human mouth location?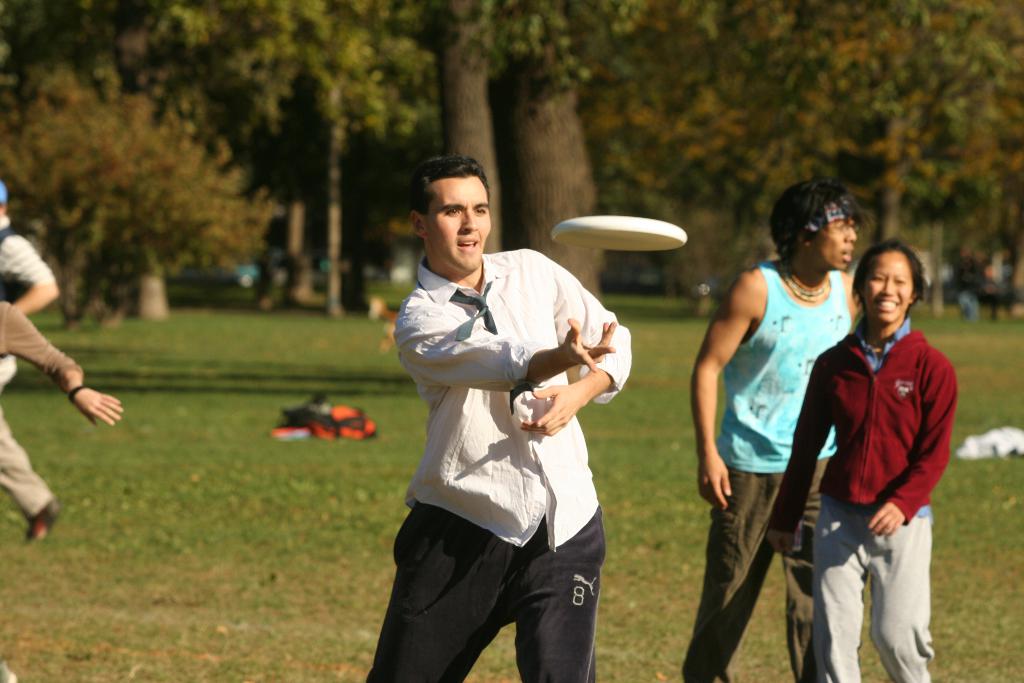
872/296/899/318
